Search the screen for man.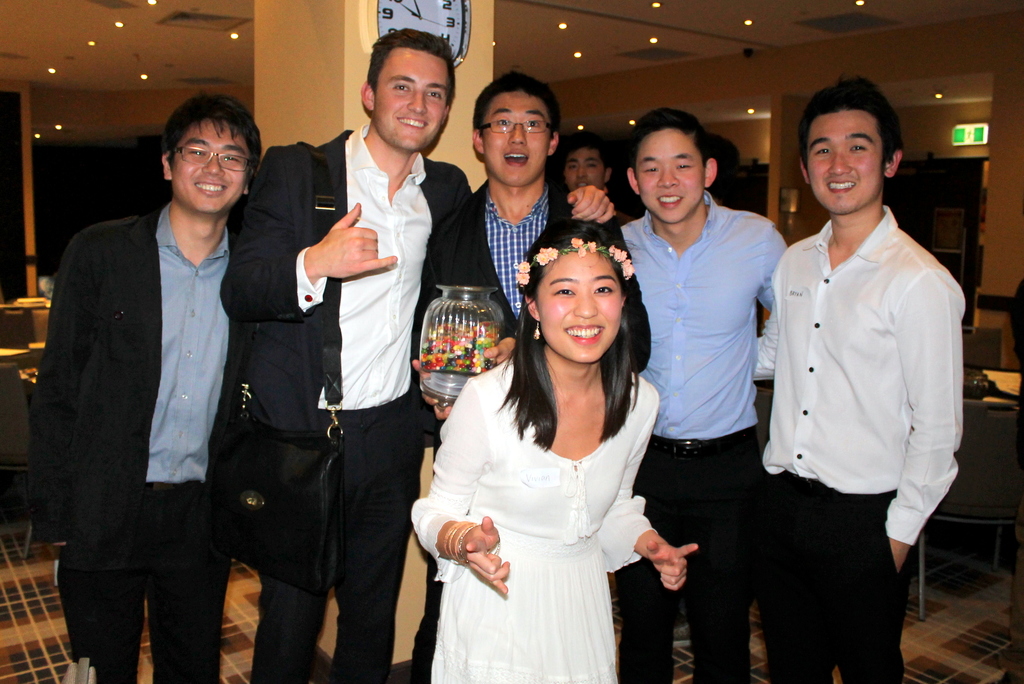
Found at [598, 108, 797, 683].
